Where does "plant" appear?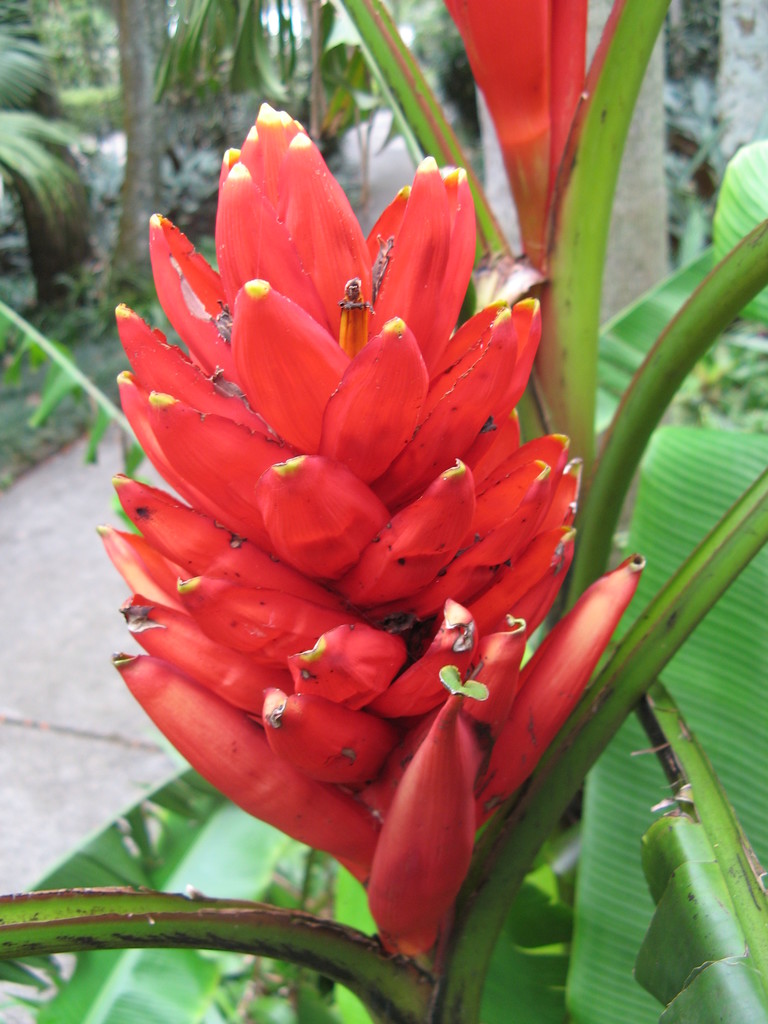
Appears at box(38, 0, 694, 1012).
